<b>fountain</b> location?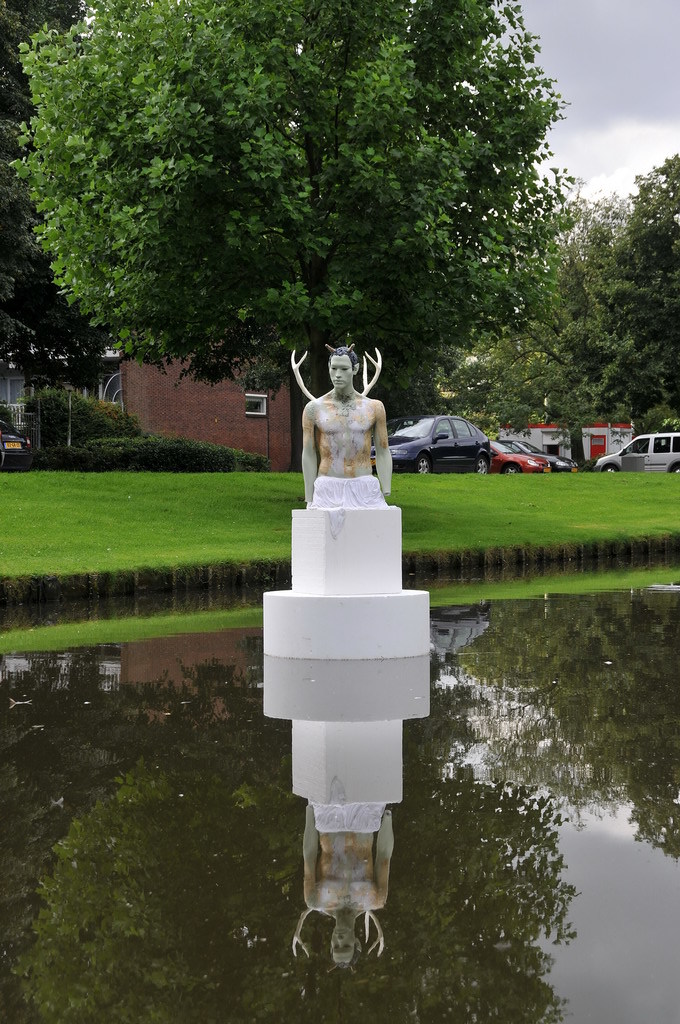
<box>0,337,679,1023</box>
